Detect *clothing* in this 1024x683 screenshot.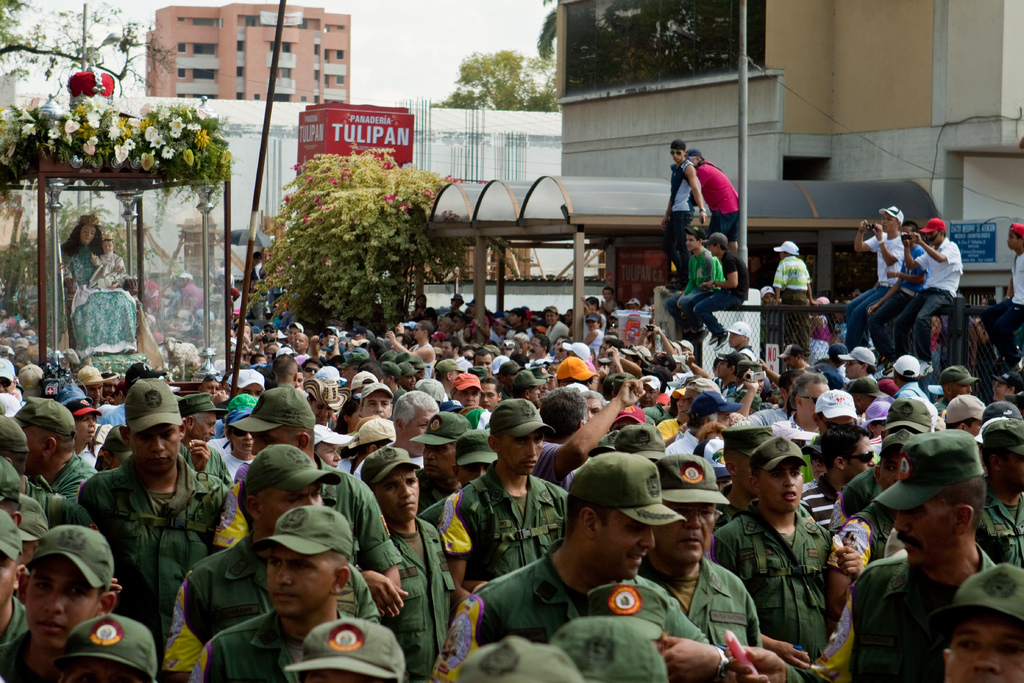
Detection: bbox=(900, 384, 934, 410).
